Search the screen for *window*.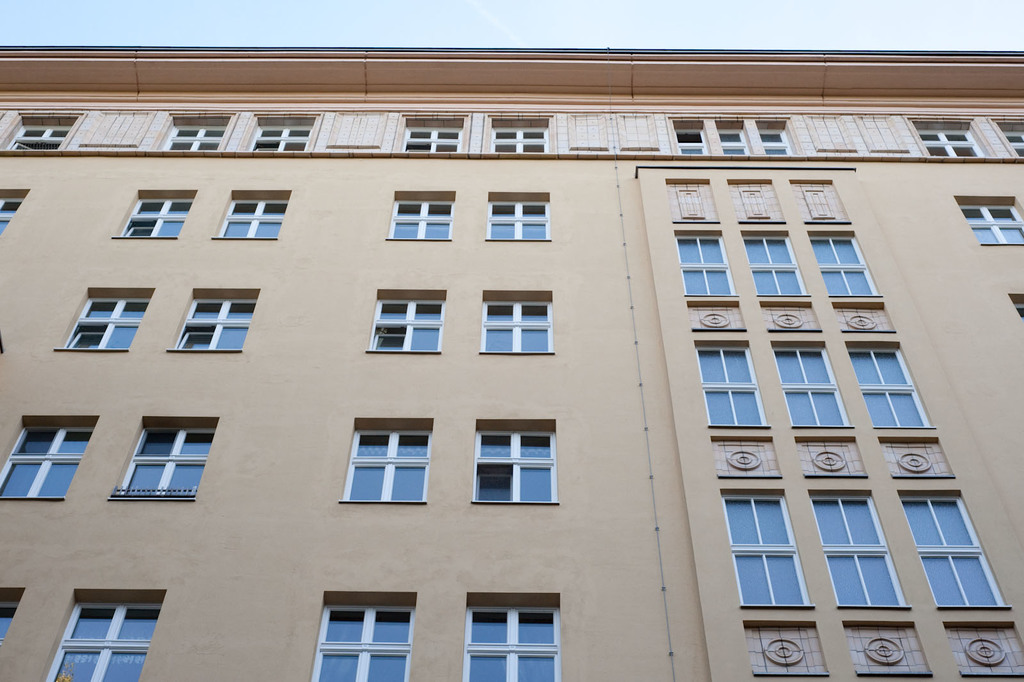
Found at (left=0, top=582, right=22, bottom=640).
